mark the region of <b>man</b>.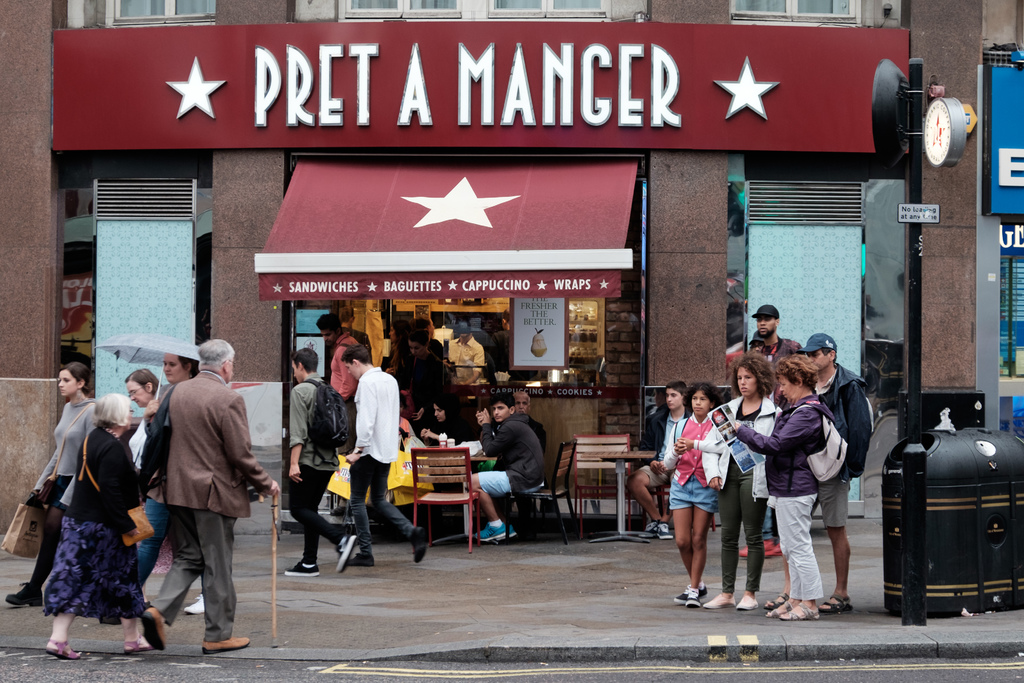
Region: [343, 343, 426, 567].
